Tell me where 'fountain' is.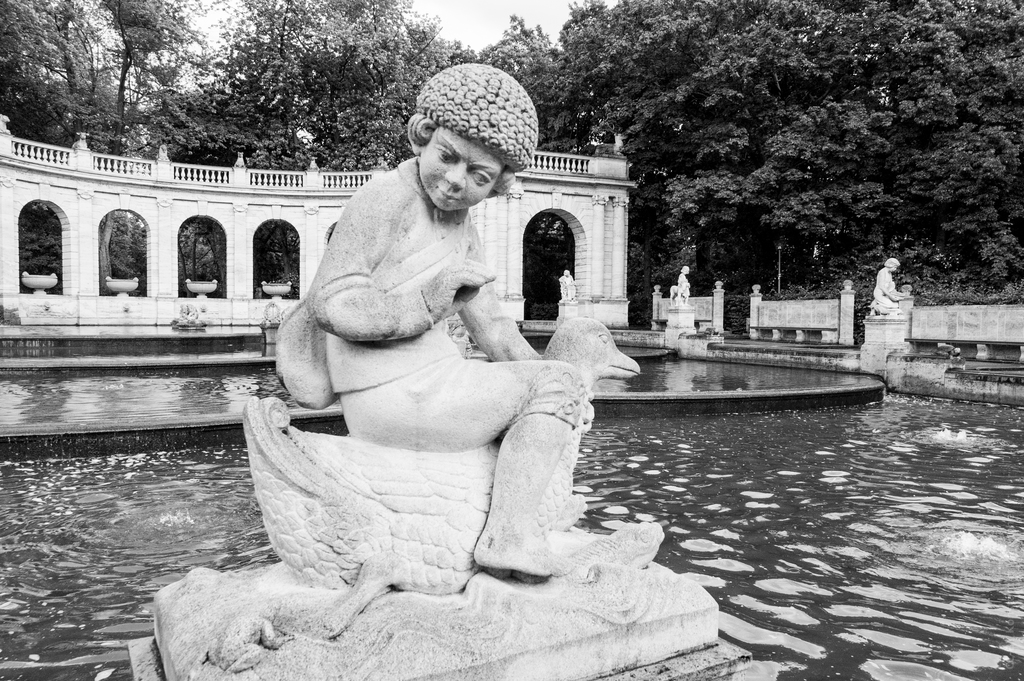
'fountain' is at box(0, 388, 1023, 680).
